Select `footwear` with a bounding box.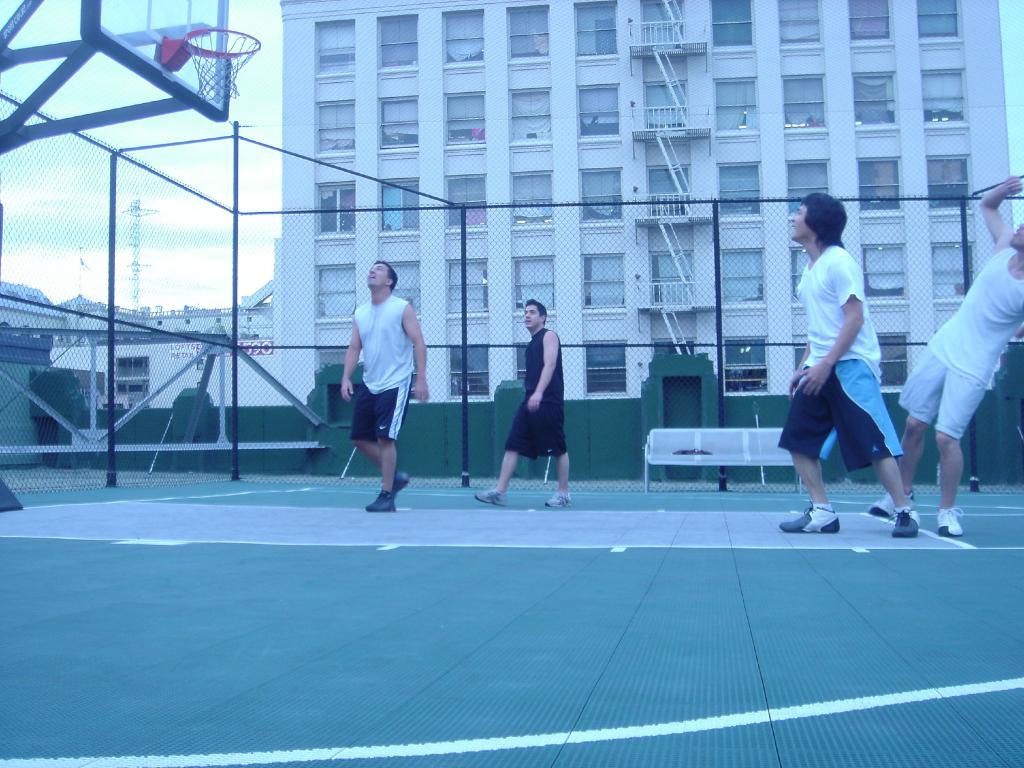
box(388, 466, 409, 504).
